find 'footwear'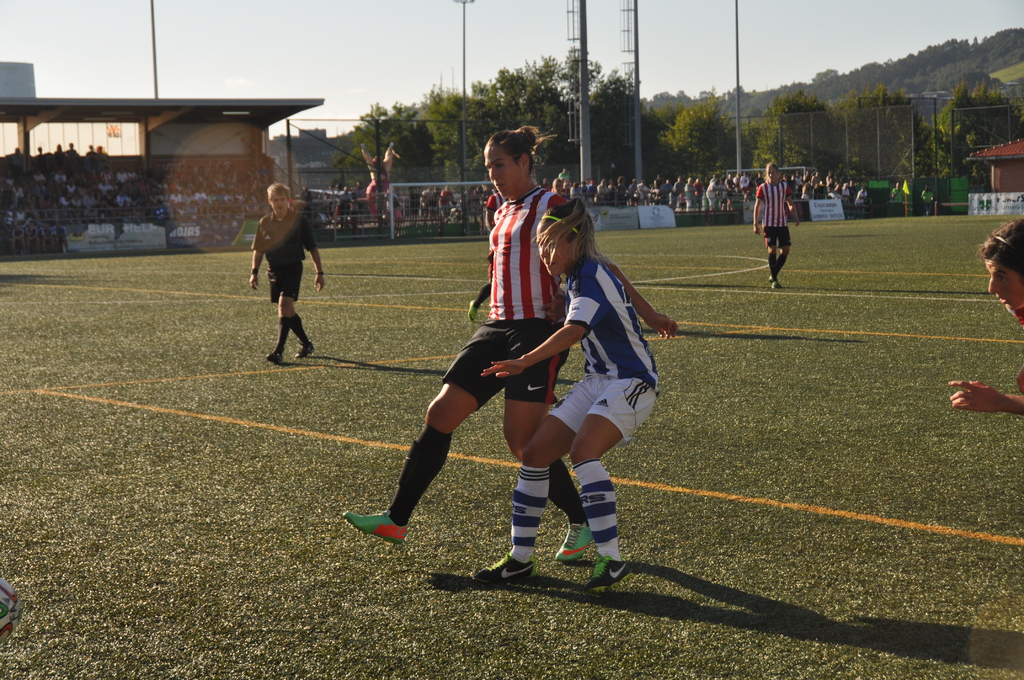
296,342,322,364
